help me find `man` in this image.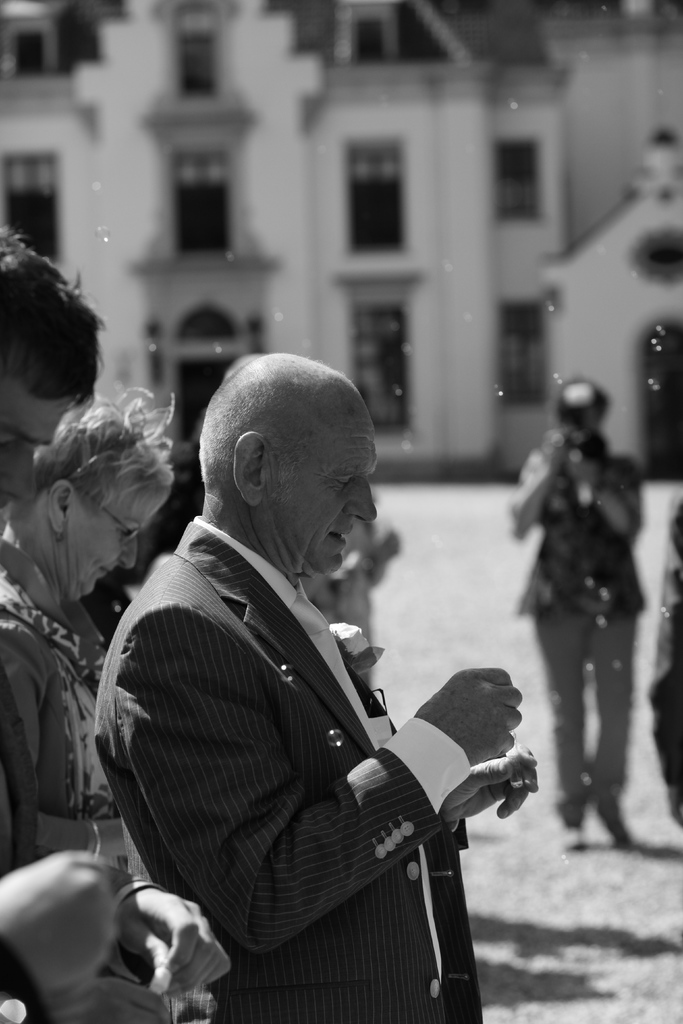
Found it: 507, 380, 650, 851.
